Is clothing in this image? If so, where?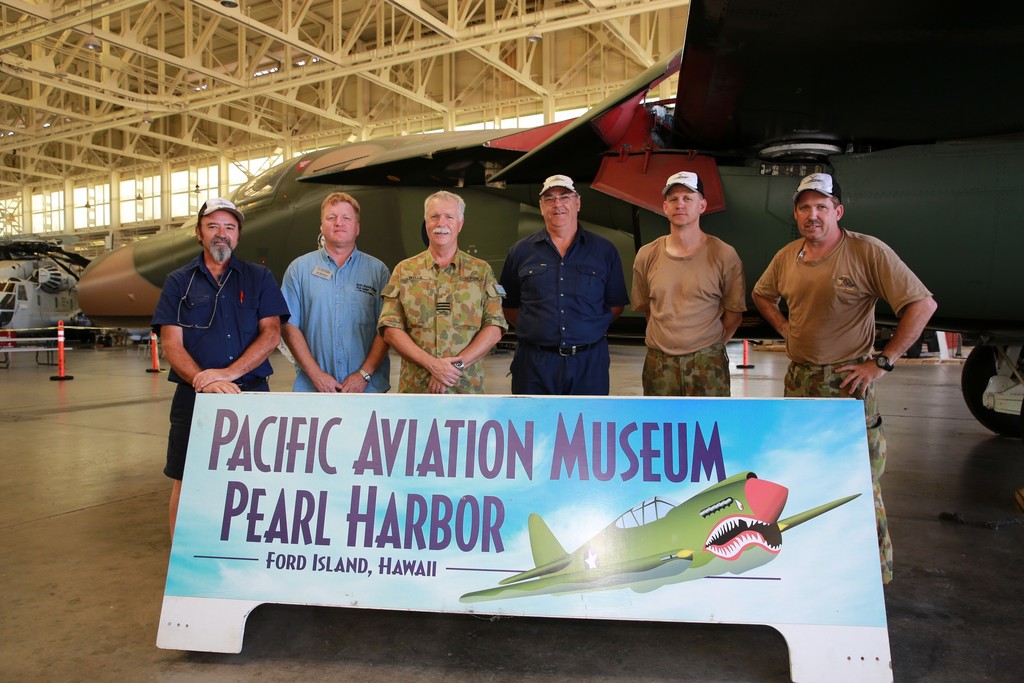
Yes, at rect(755, 234, 942, 583).
